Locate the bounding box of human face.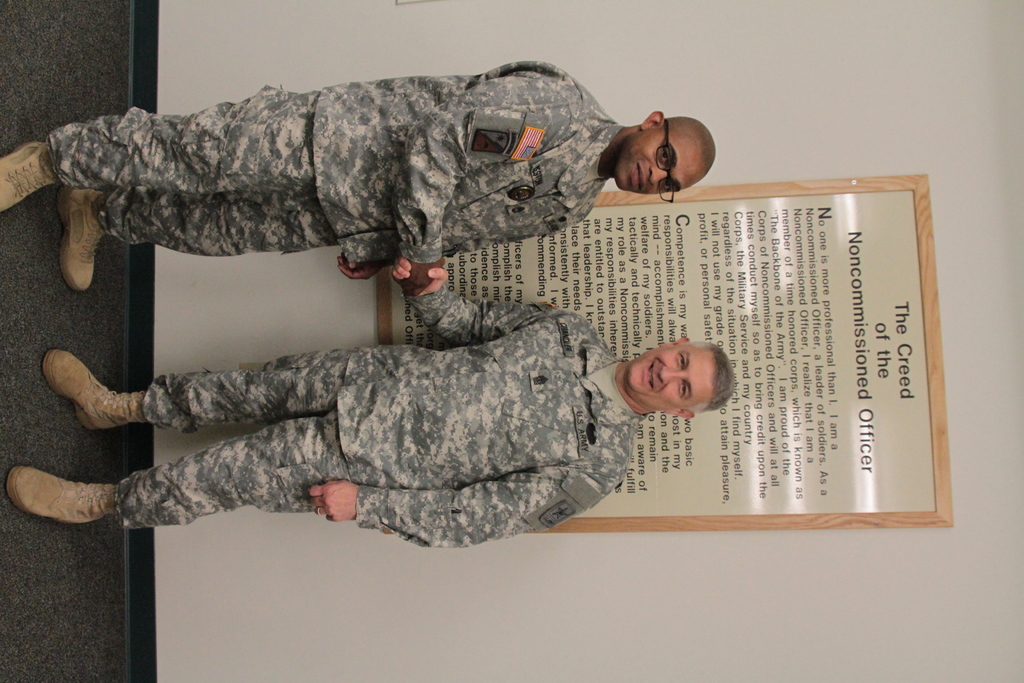
Bounding box: [x1=613, y1=129, x2=700, y2=210].
